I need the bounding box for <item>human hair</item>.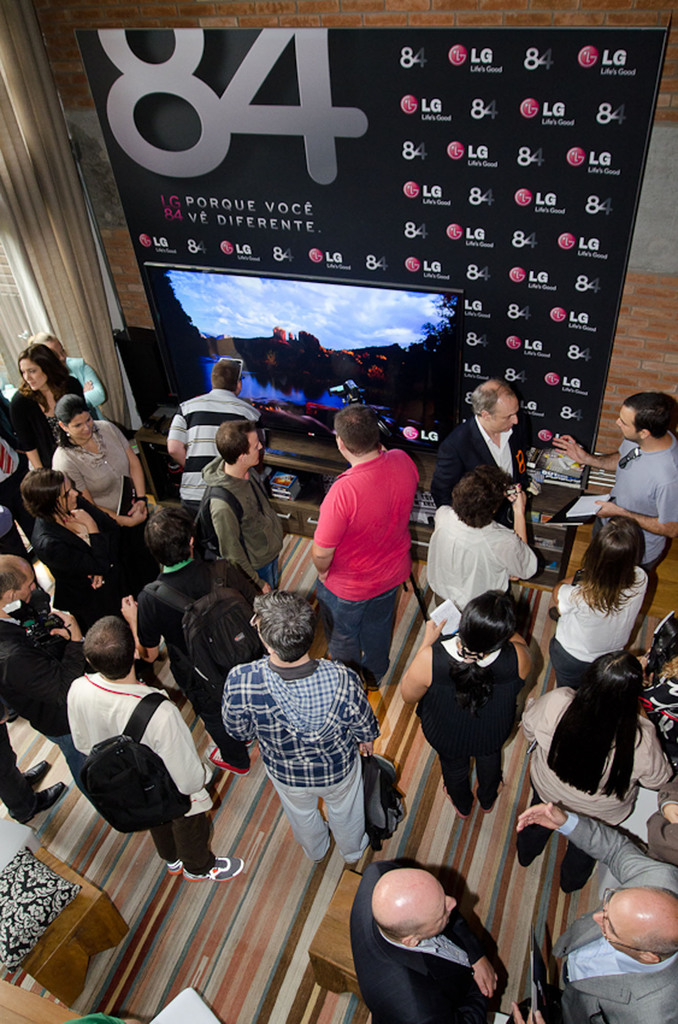
Here it is: {"x1": 143, "y1": 505, "x2": 196, "y2": 566}.
